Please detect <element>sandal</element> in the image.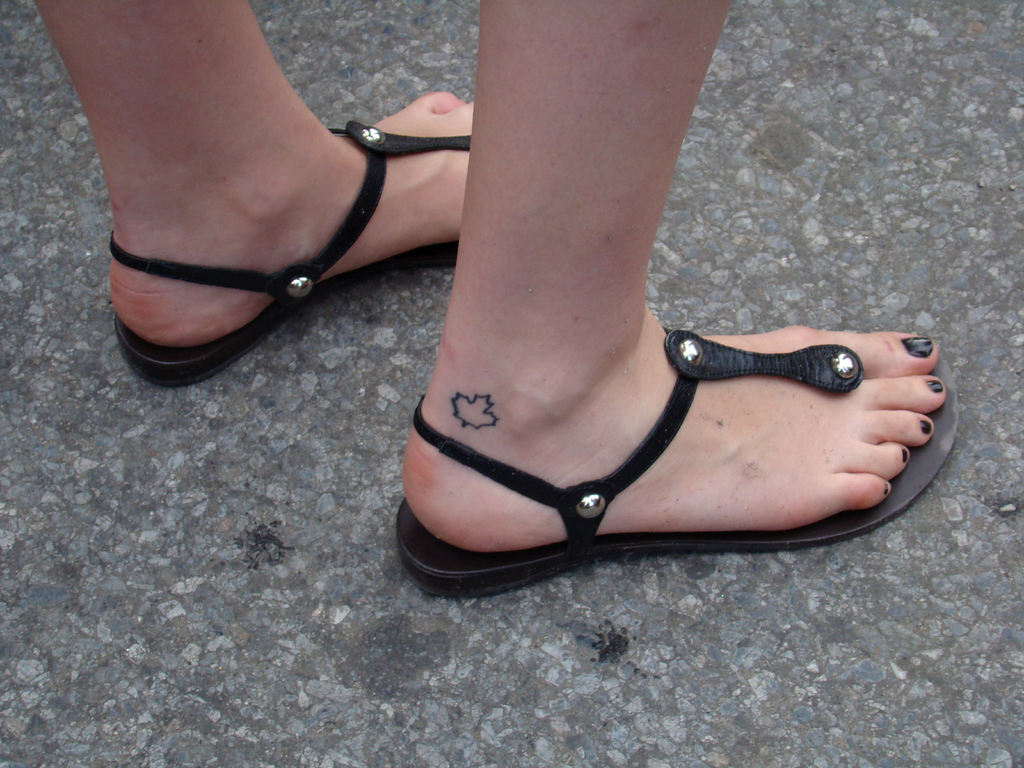
box=[386, 331, 964, 589].
